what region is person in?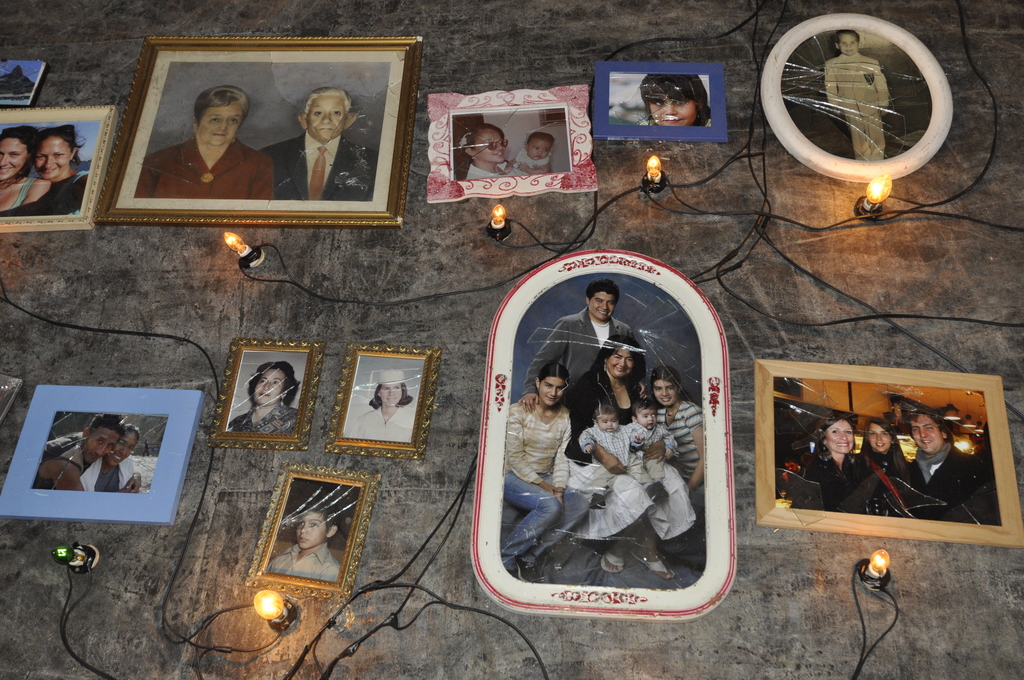
(645, 68, 708, 125).
